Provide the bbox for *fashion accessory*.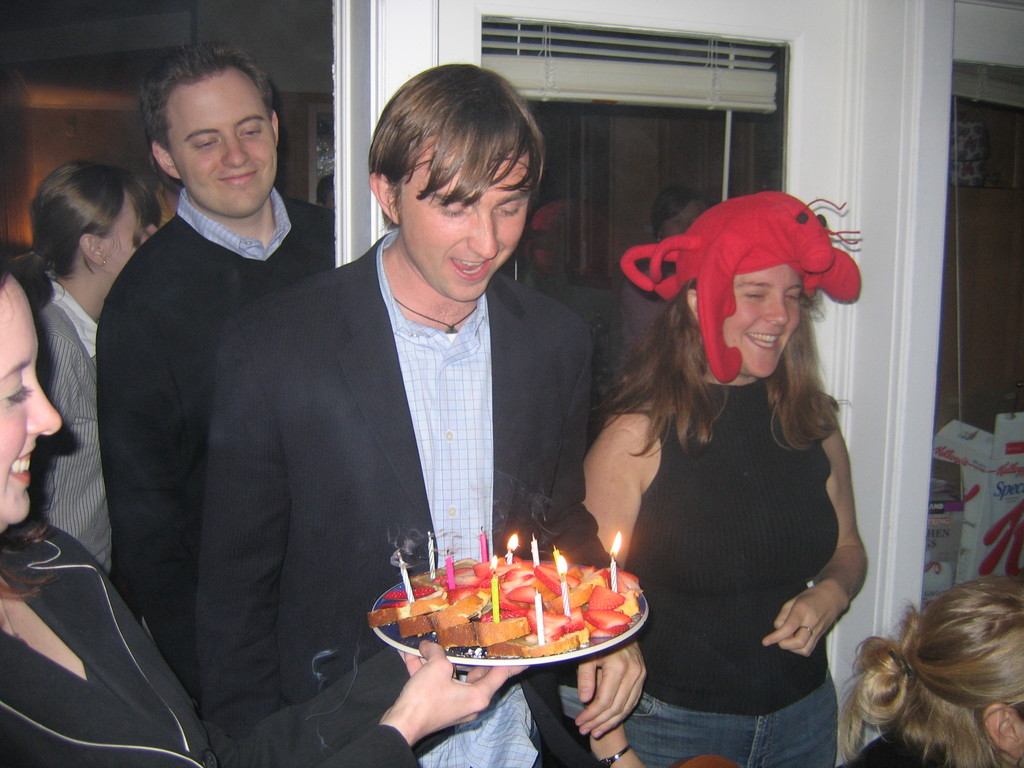
(left=29, top=248, right=51, bottom=265).
